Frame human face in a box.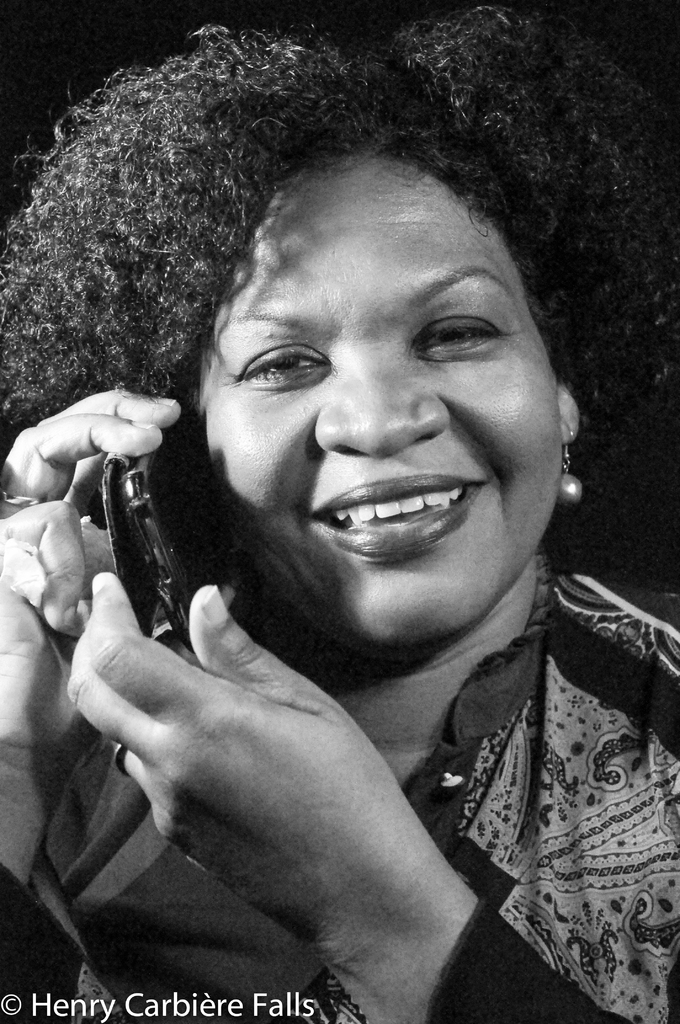
select_region(192, 161, 565, 655).
